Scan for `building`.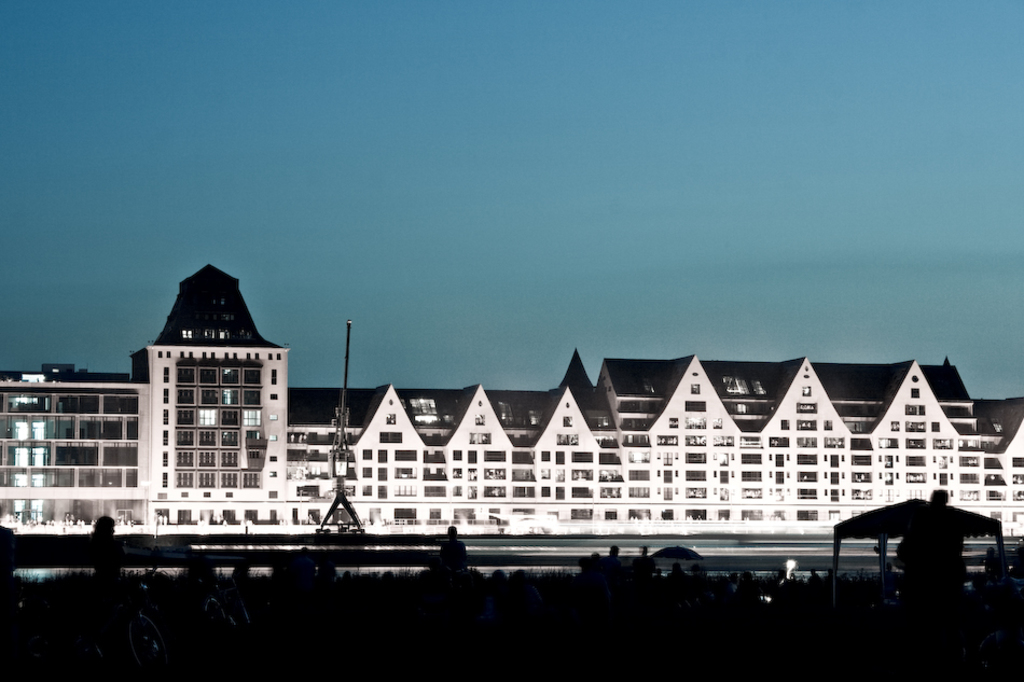
Scan result: <bbox>0, 261, 1023, 545</bbox>.
